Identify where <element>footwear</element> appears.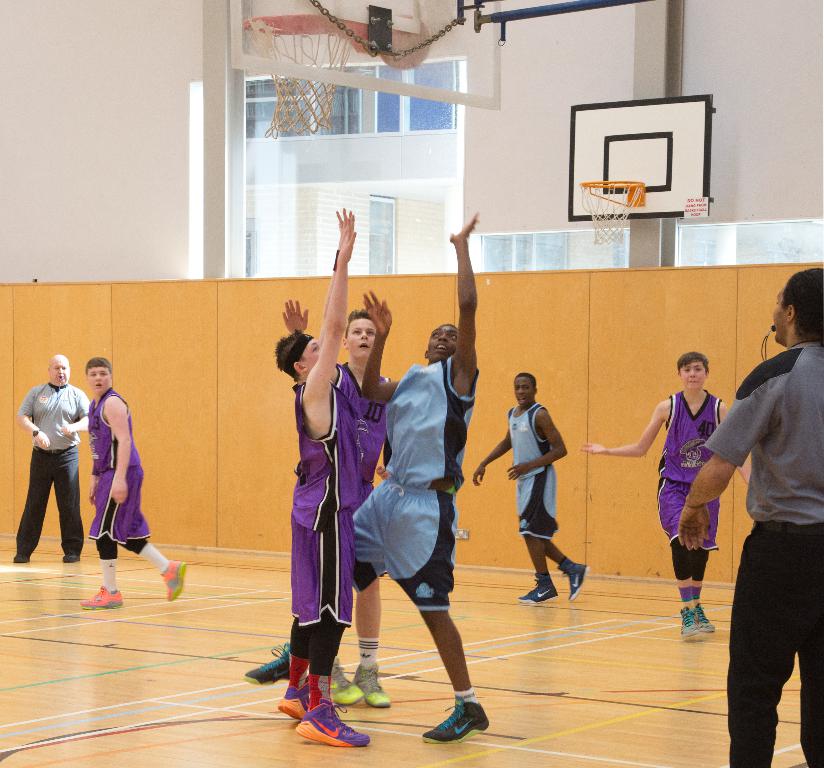
Appears at BBox(566, 558, 586, 595).
